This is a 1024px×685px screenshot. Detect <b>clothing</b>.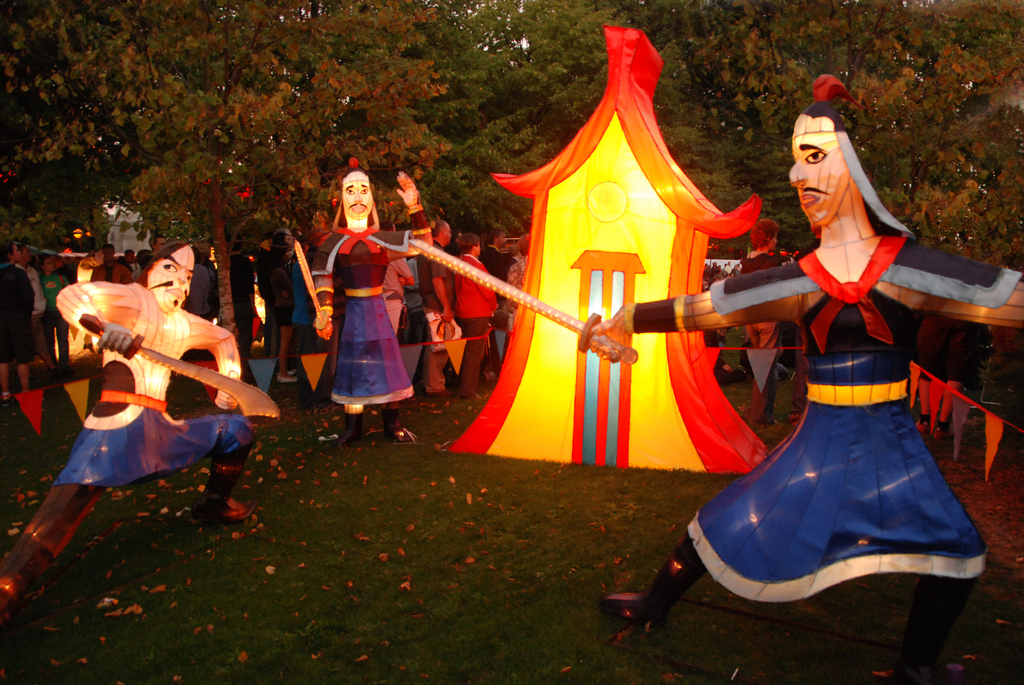
497,256,520,336.
